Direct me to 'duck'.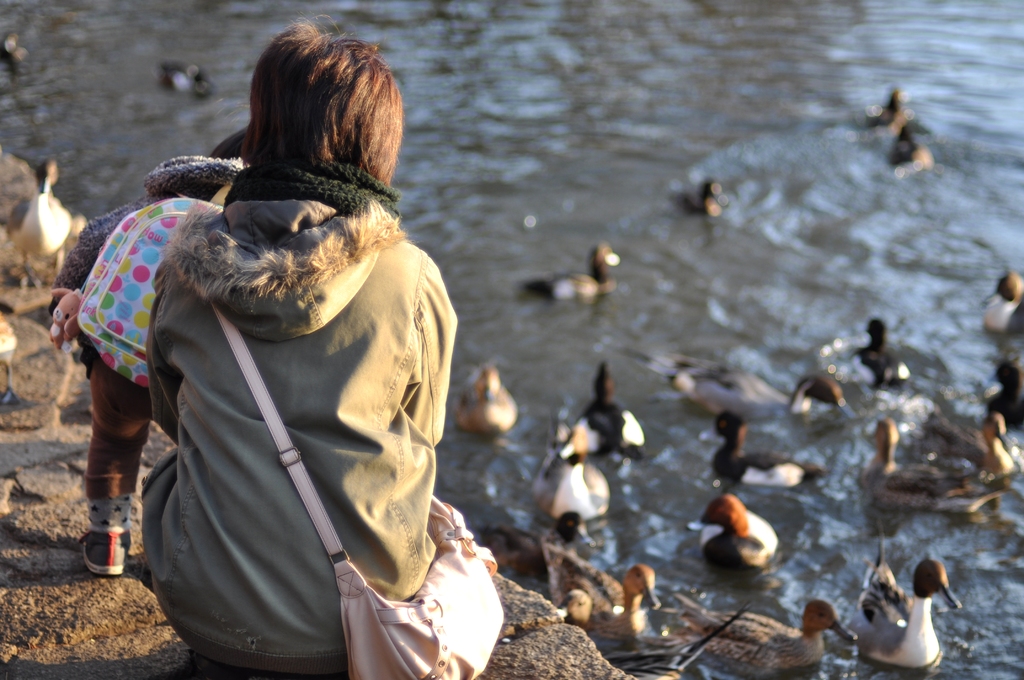
Direction: (978, 269, 1023, 340).
